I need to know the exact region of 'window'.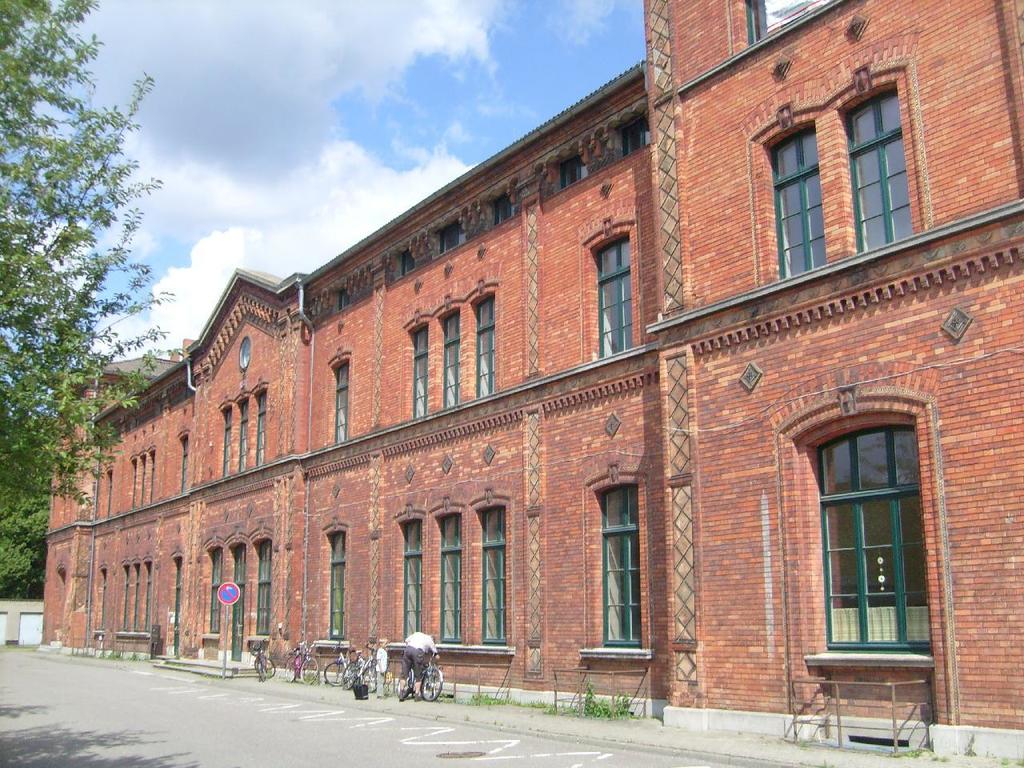
Region: [x1=229, y1=544, x2=245, y2=634].
